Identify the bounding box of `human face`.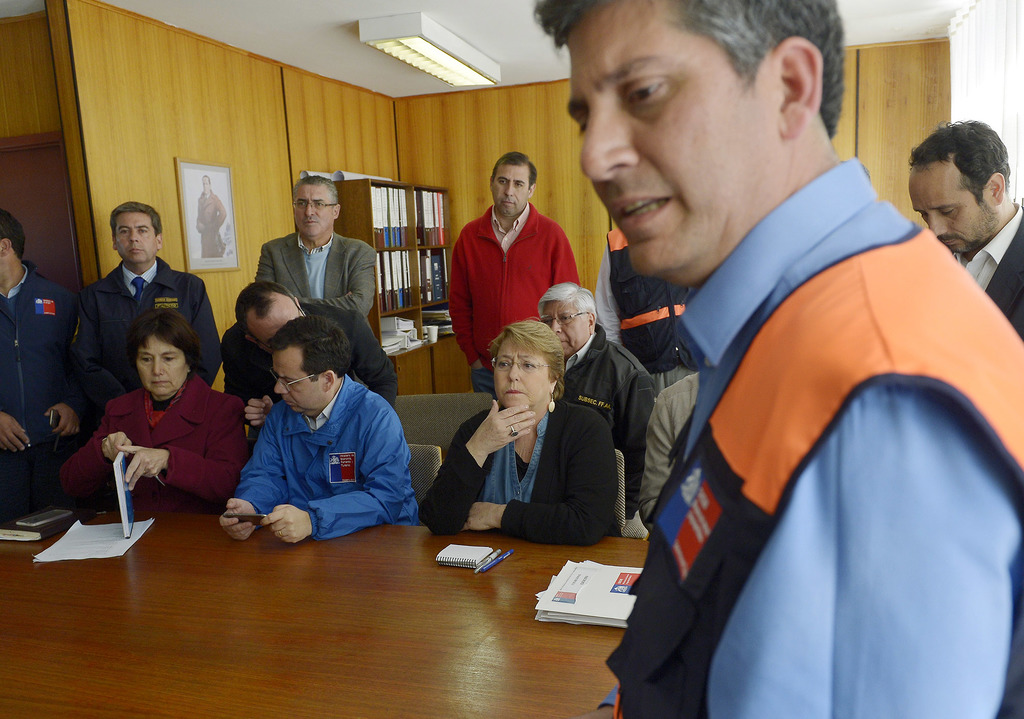
(540, 299, 590, 355).
